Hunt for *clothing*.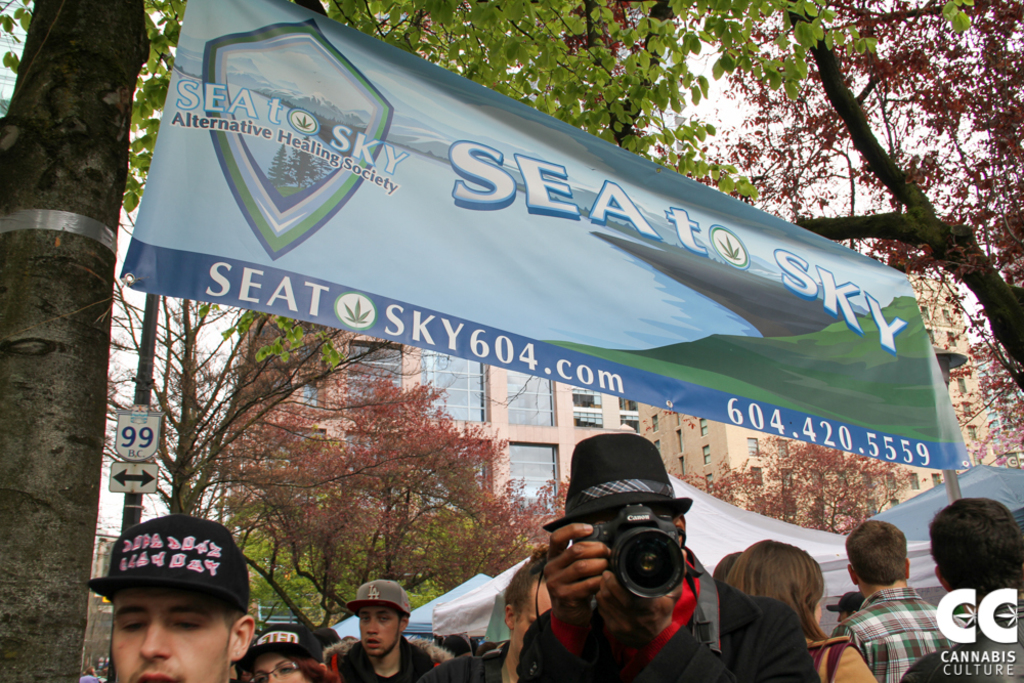
Hunted down at x1=812 y1=635 x2=877 y2=682.
